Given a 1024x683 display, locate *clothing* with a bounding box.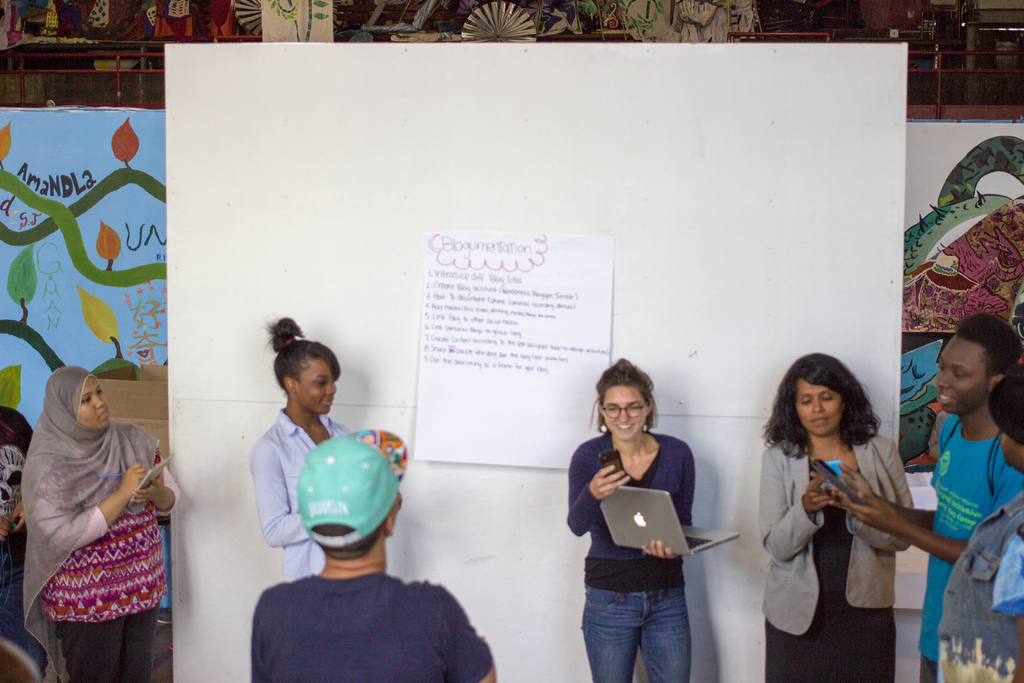
Located: region(571, 431, 701, 682).
